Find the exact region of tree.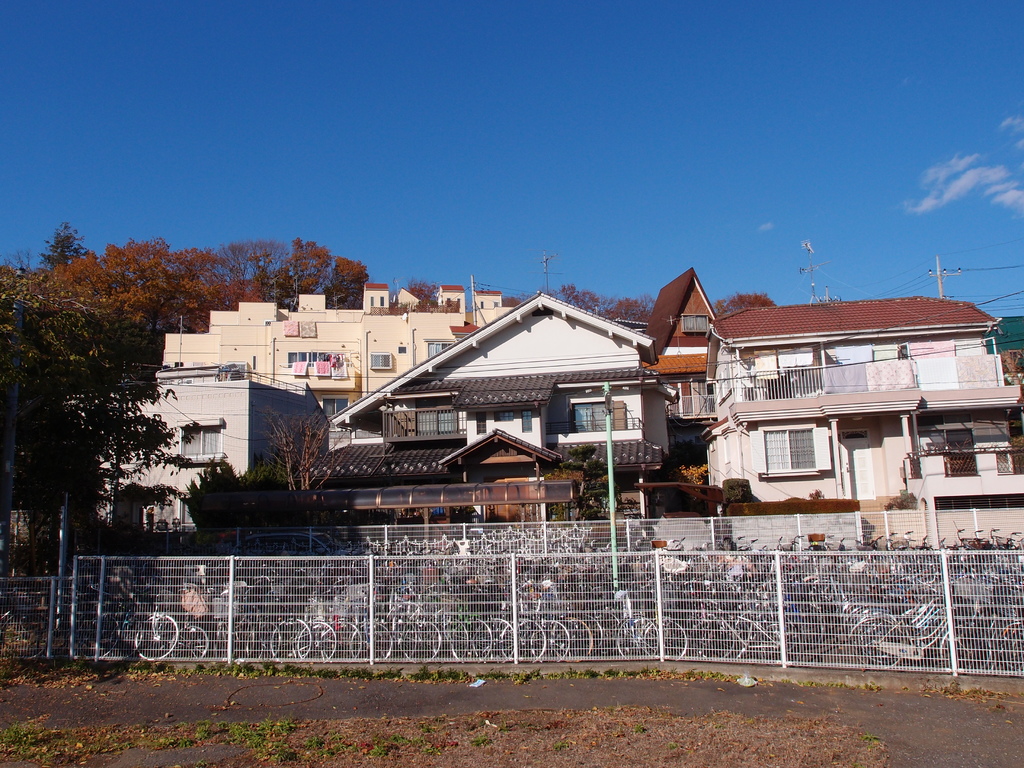
Exact region: 550 287 658 331.
